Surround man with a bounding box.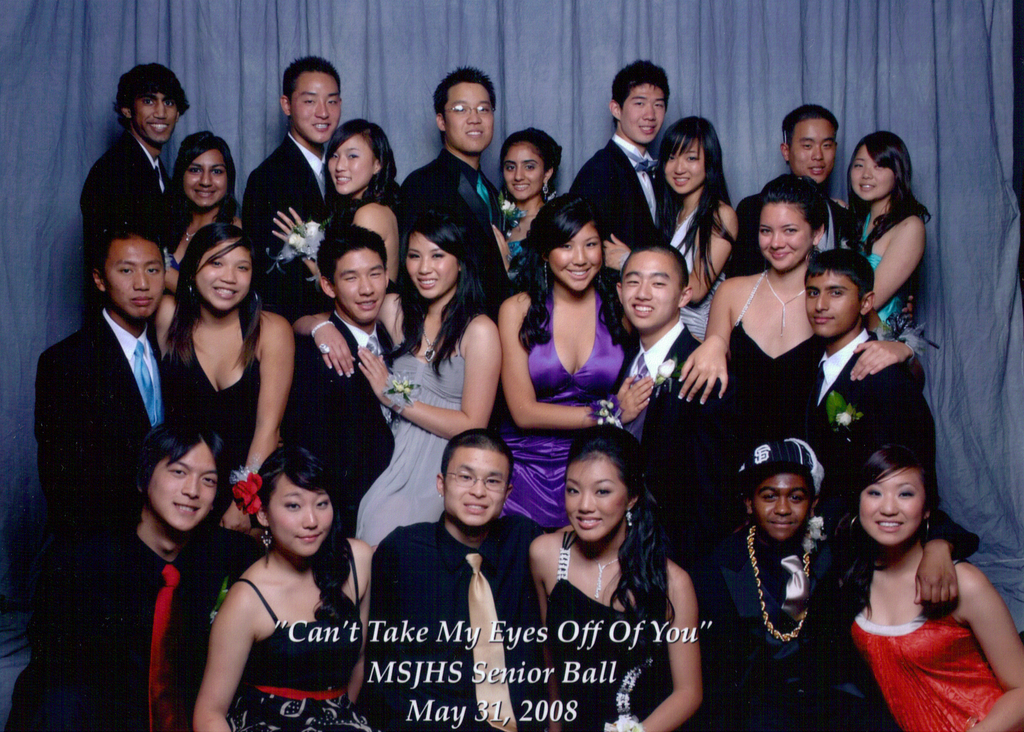
617,243,733,537.
